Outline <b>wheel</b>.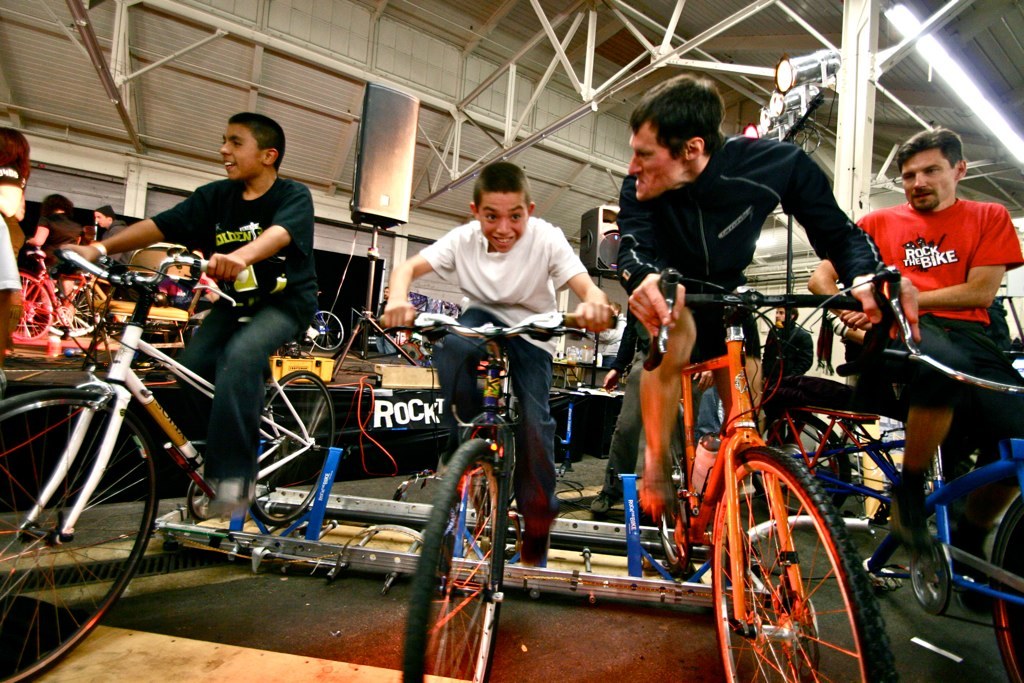
Outline: l=0, t=393, r=168, b=682.
